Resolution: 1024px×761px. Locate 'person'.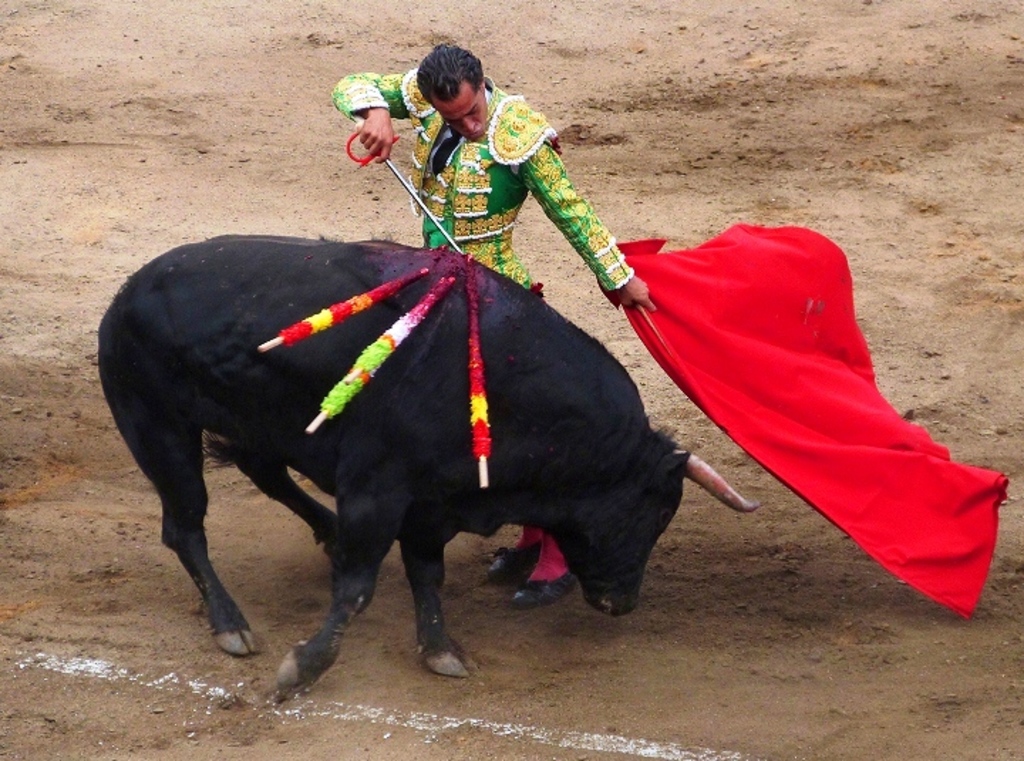
bbox(333, 40, 649, 597).
